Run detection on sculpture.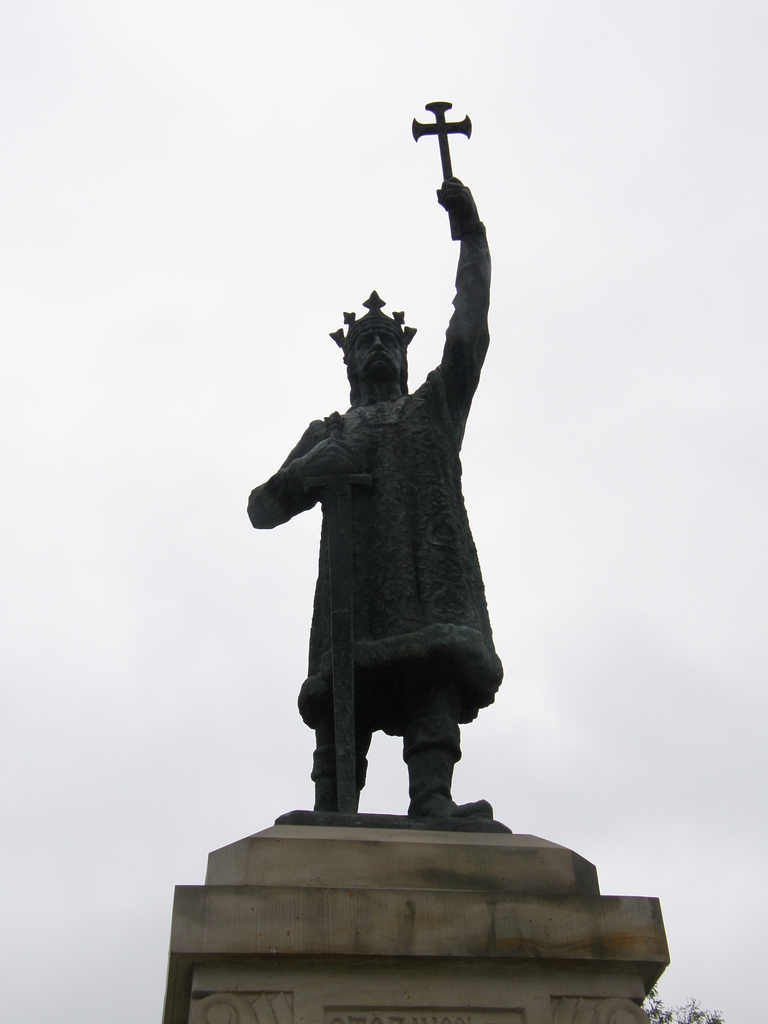
Result: [234, 95, 531, 820].
